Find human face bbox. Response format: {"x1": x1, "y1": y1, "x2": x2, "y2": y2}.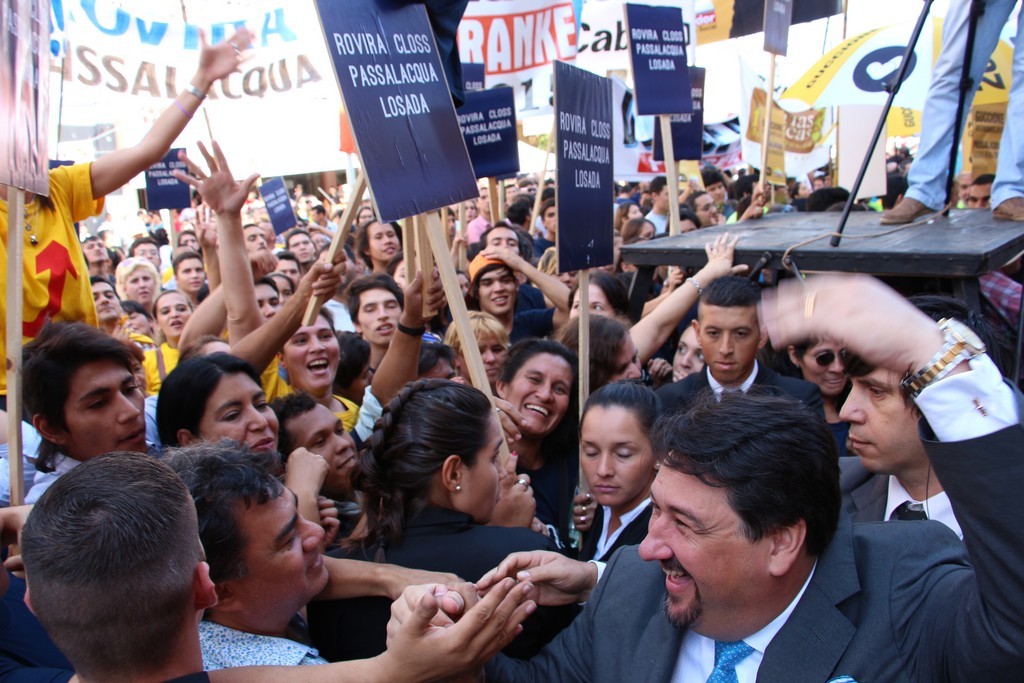
{"x1": 267, "y1": 312, "x2": 336, "y2": 394}.
